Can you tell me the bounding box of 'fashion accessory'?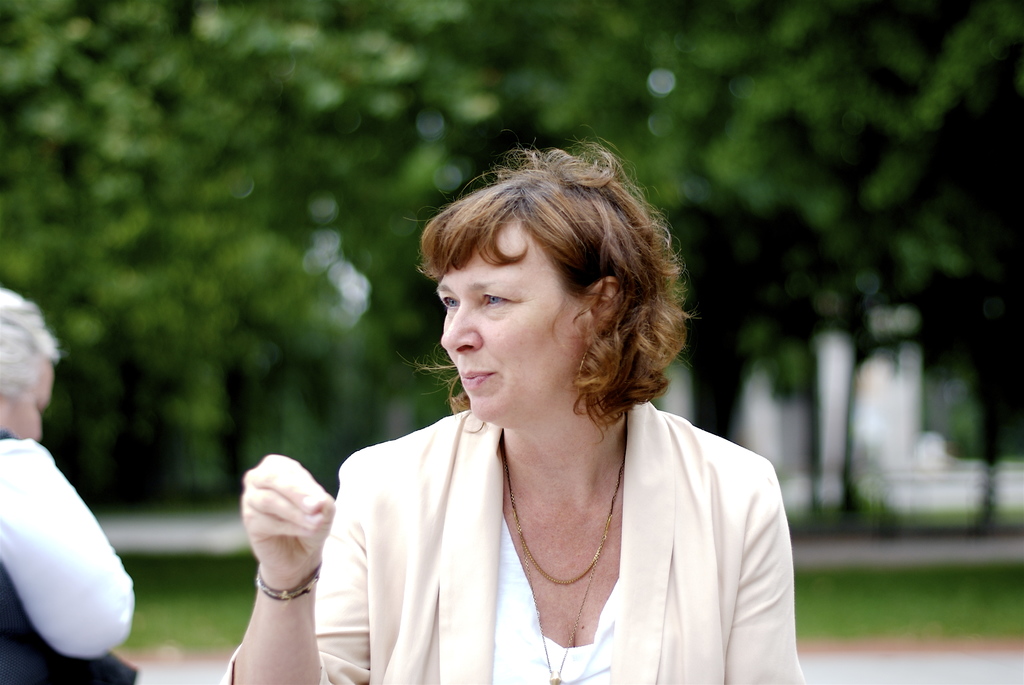
(508, 454, 629, 590).
